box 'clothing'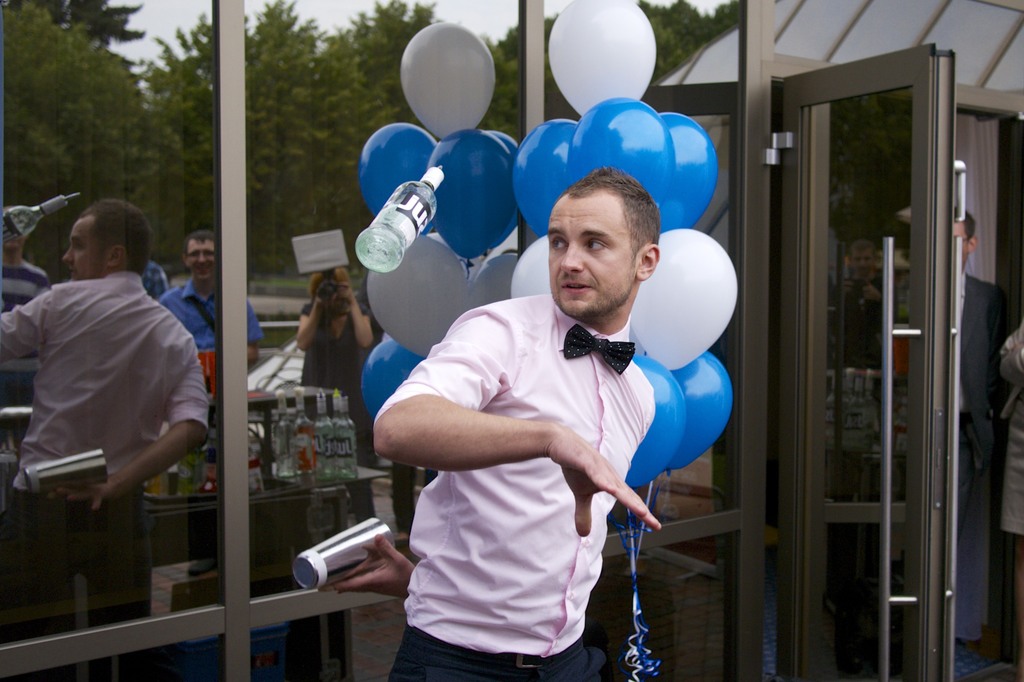
(x1=155, y1=282, x2=264, y2=358)
